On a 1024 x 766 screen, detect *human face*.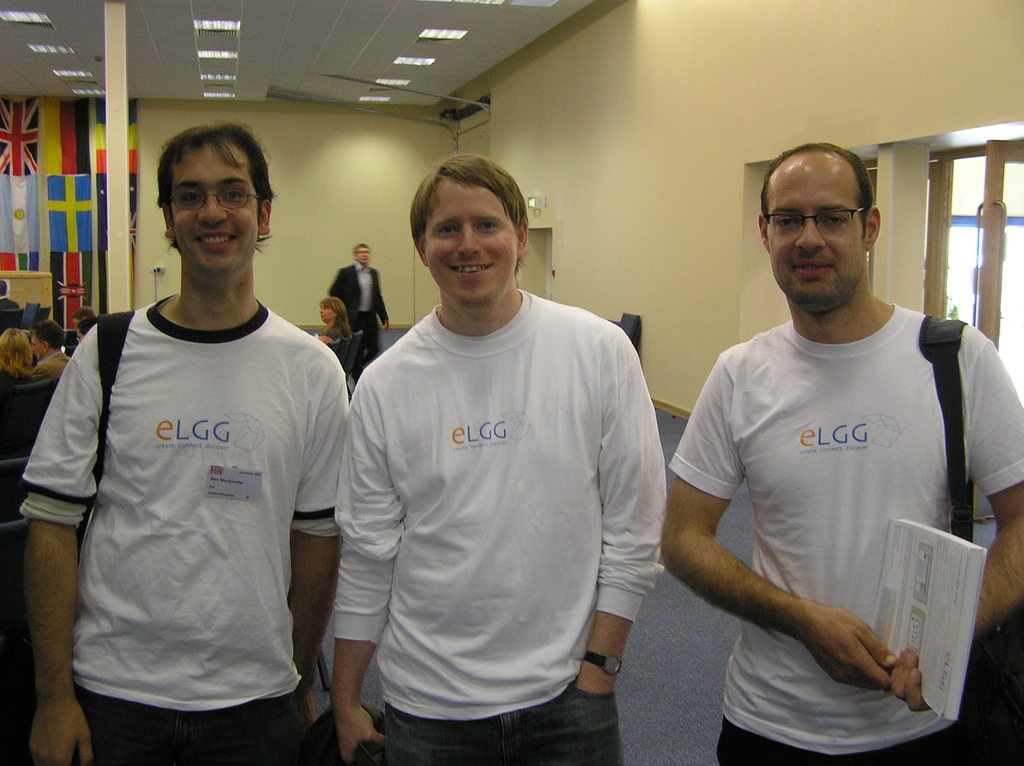
BBox(419, 177, 515, 305).
